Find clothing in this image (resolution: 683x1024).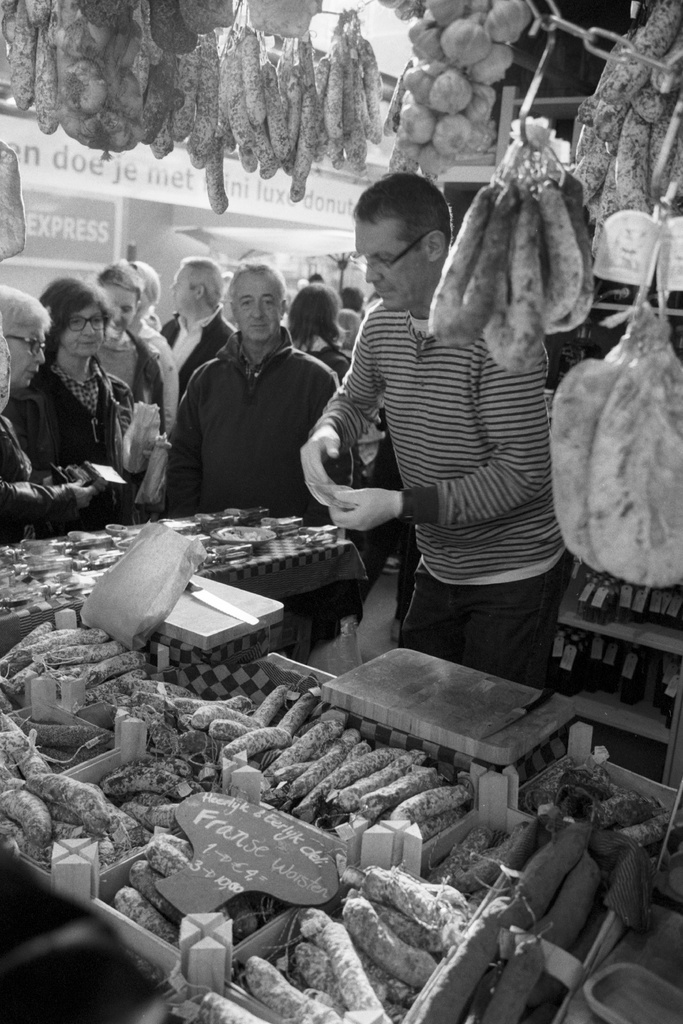
crop(107, 326, 179, 511).
